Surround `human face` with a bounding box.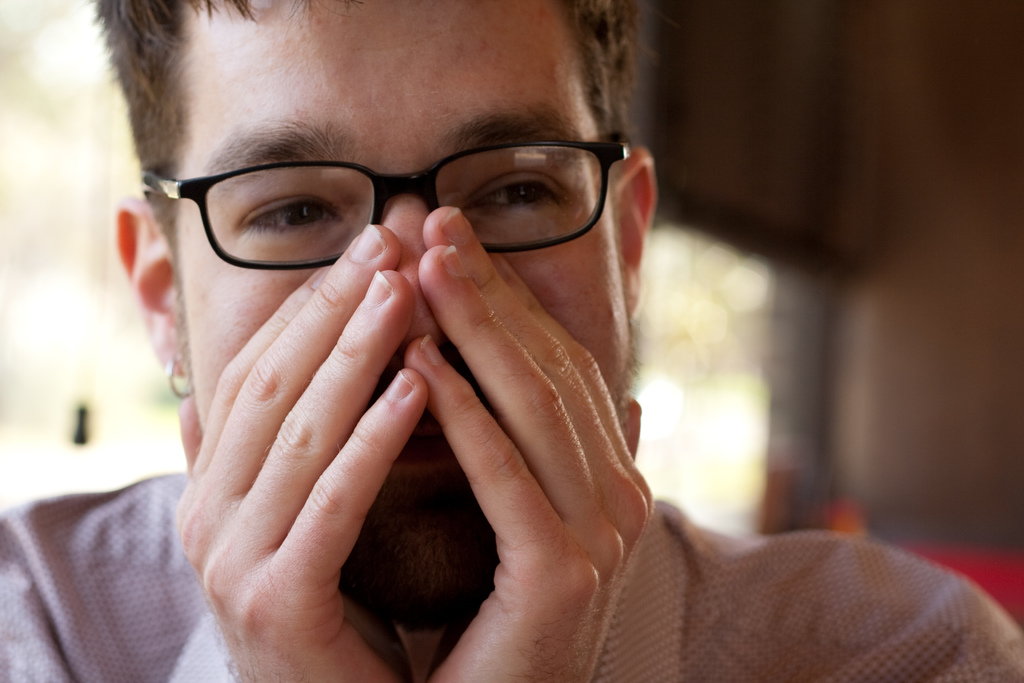
(173, 0, 636, 624).
